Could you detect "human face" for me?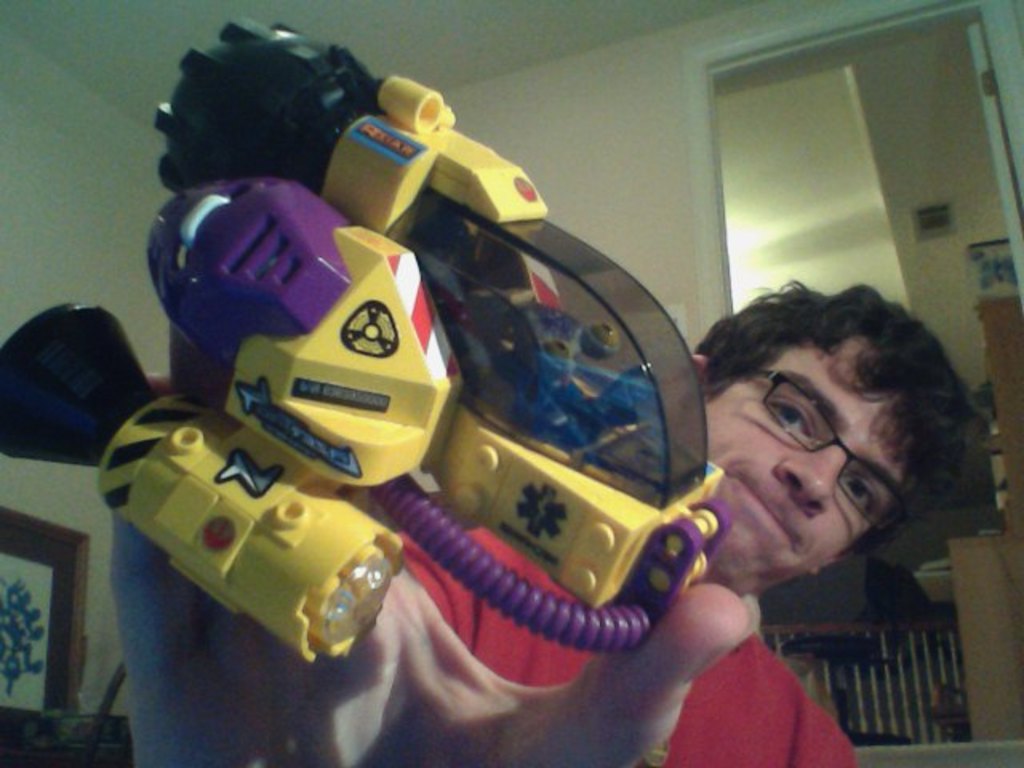
Detection result: box=[706, 344, 904, 594].
